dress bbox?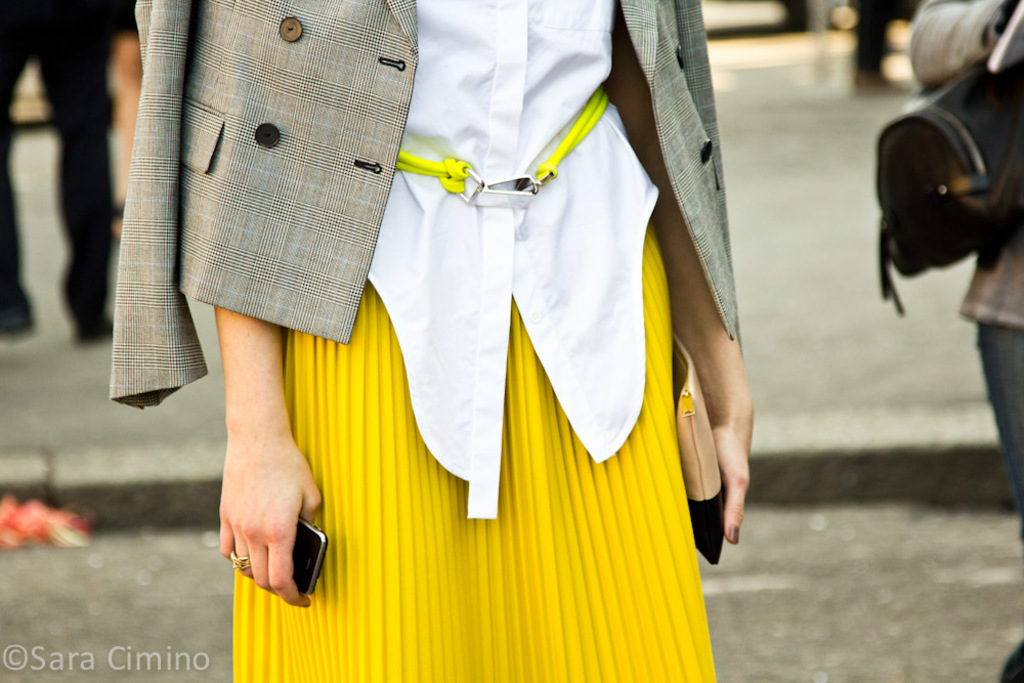
{"x1": 364, "y1": 0, "x2": 655, "y2": 516}
